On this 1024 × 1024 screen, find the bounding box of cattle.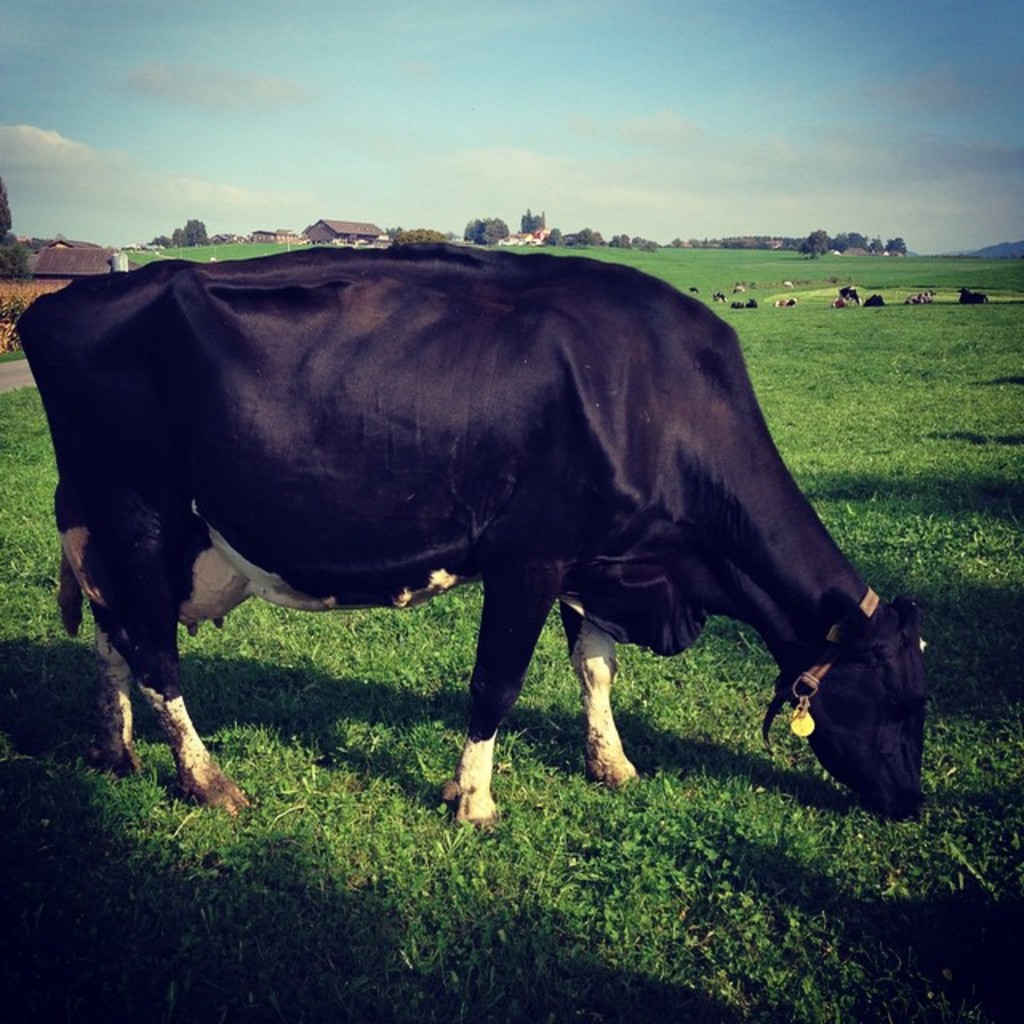
Bounding box: l=742, t=298, r=758, b=304.
